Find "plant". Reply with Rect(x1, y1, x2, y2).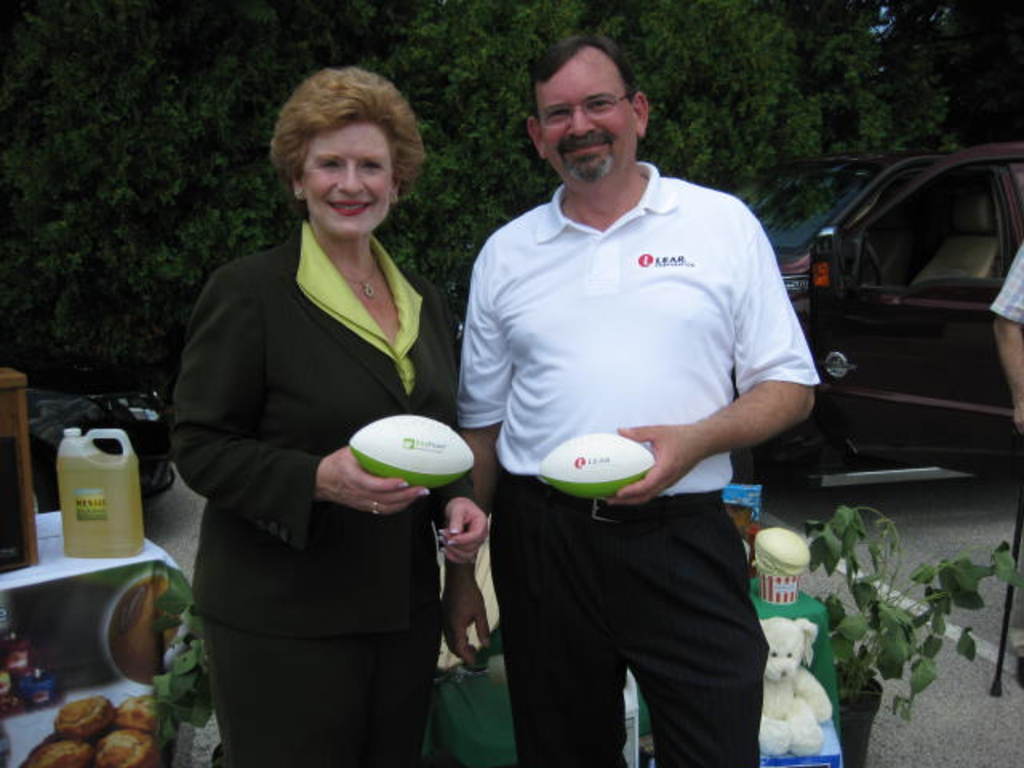
Rect(827, 474, 968, 730).
